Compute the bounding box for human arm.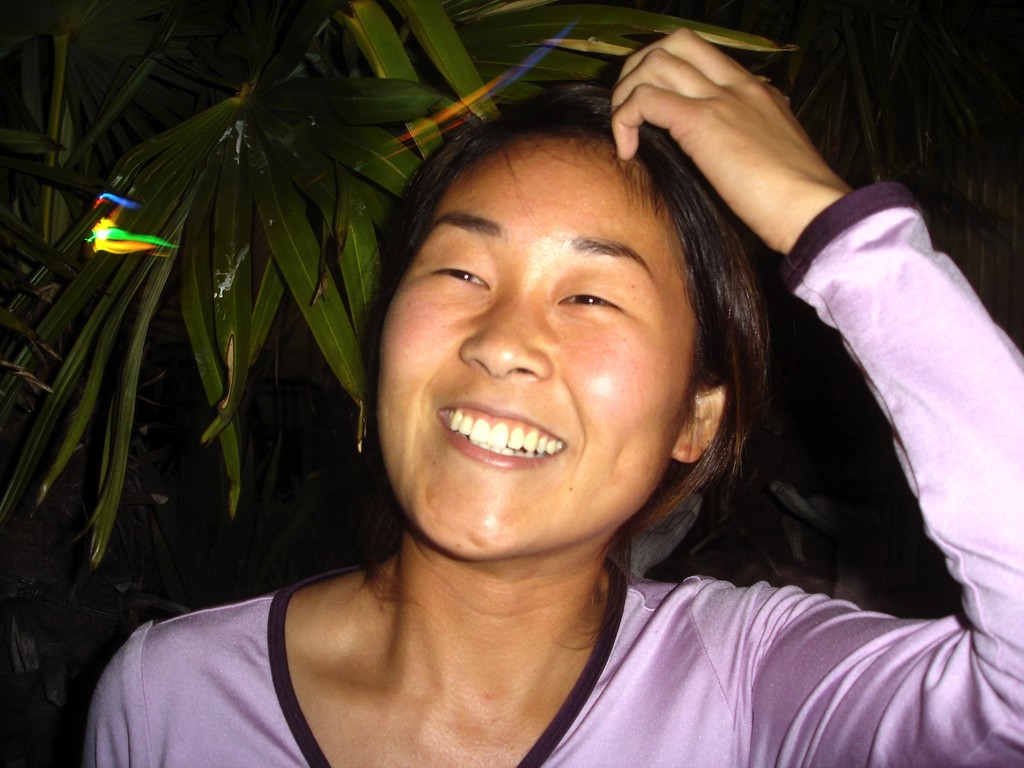
[605,19,1023,767].
